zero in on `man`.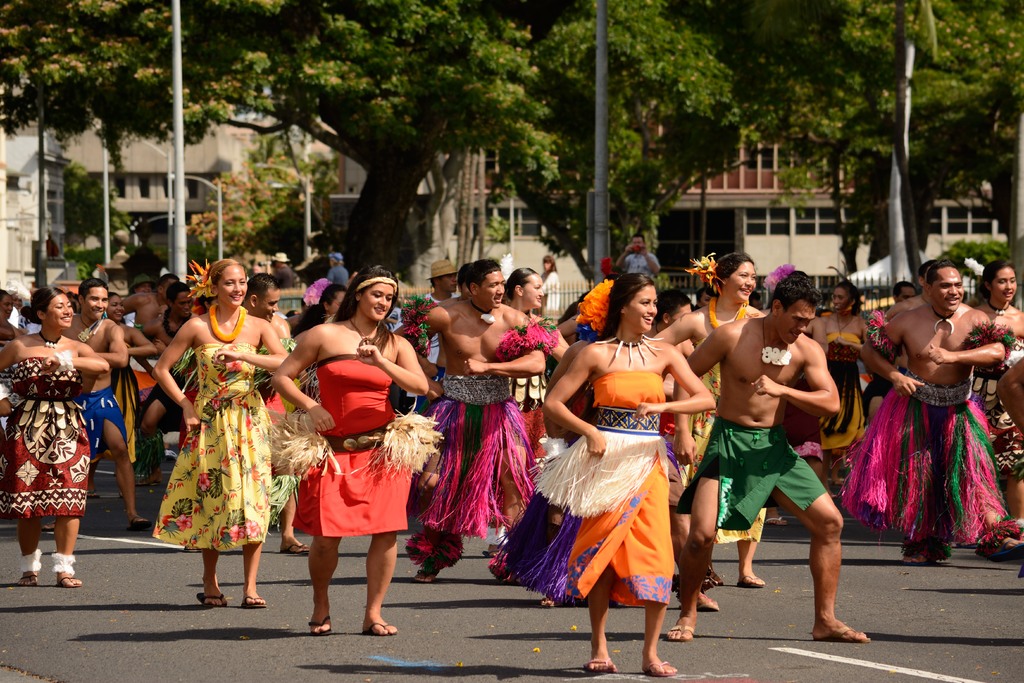
Zeroed in: locate(872, 263, 1007, 563).
